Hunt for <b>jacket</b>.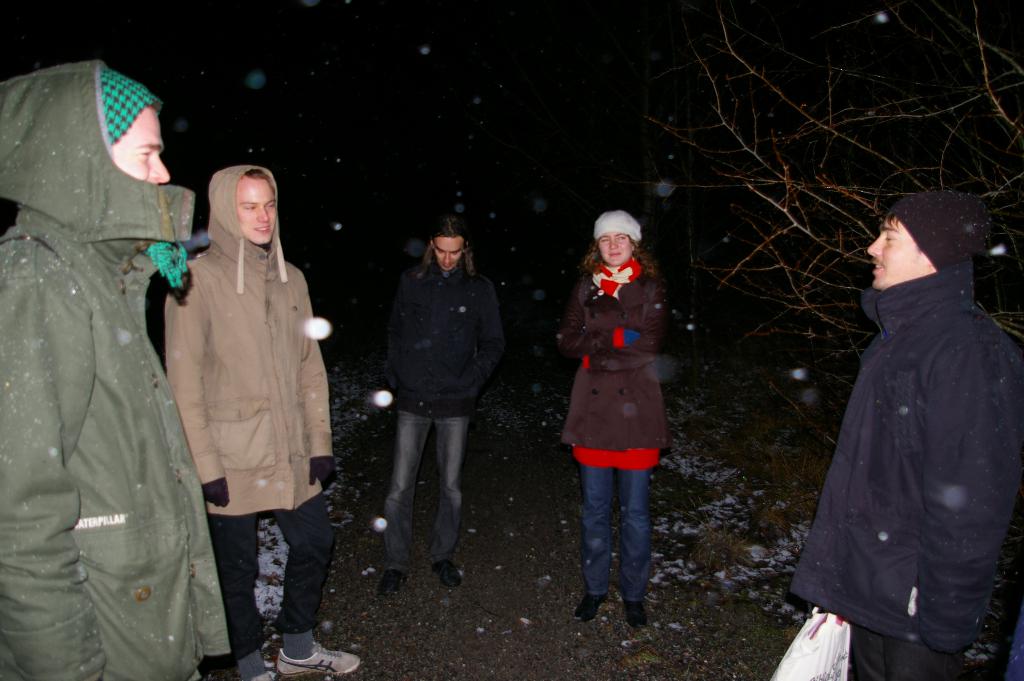
Hunted down at Rect(797, 203, 1021, 628).
